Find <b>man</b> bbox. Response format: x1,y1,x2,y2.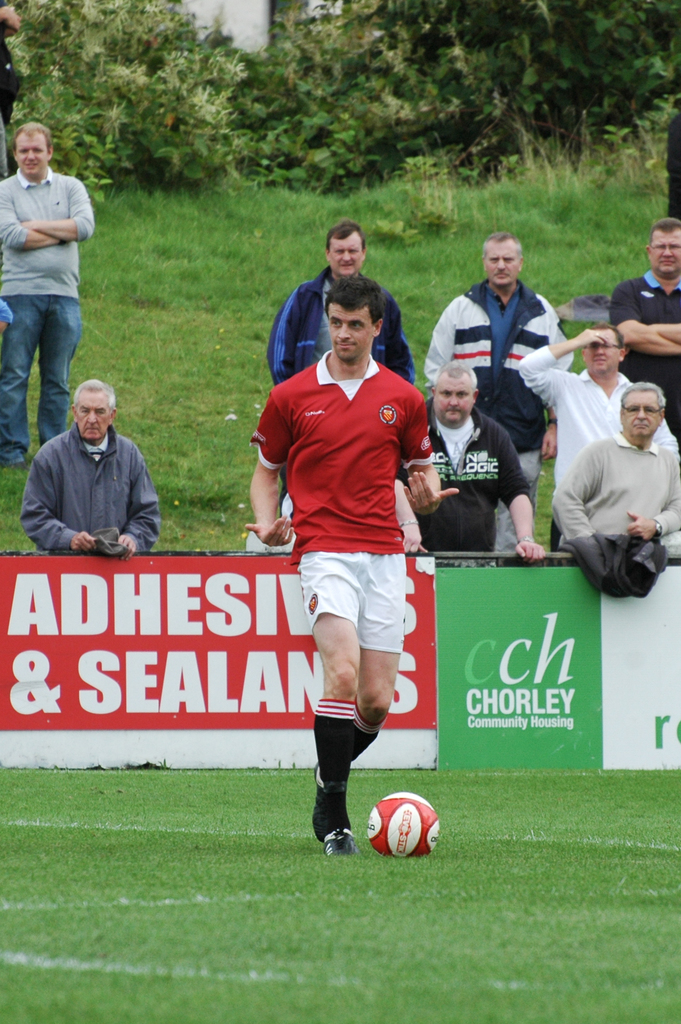
0,125,95,460.
